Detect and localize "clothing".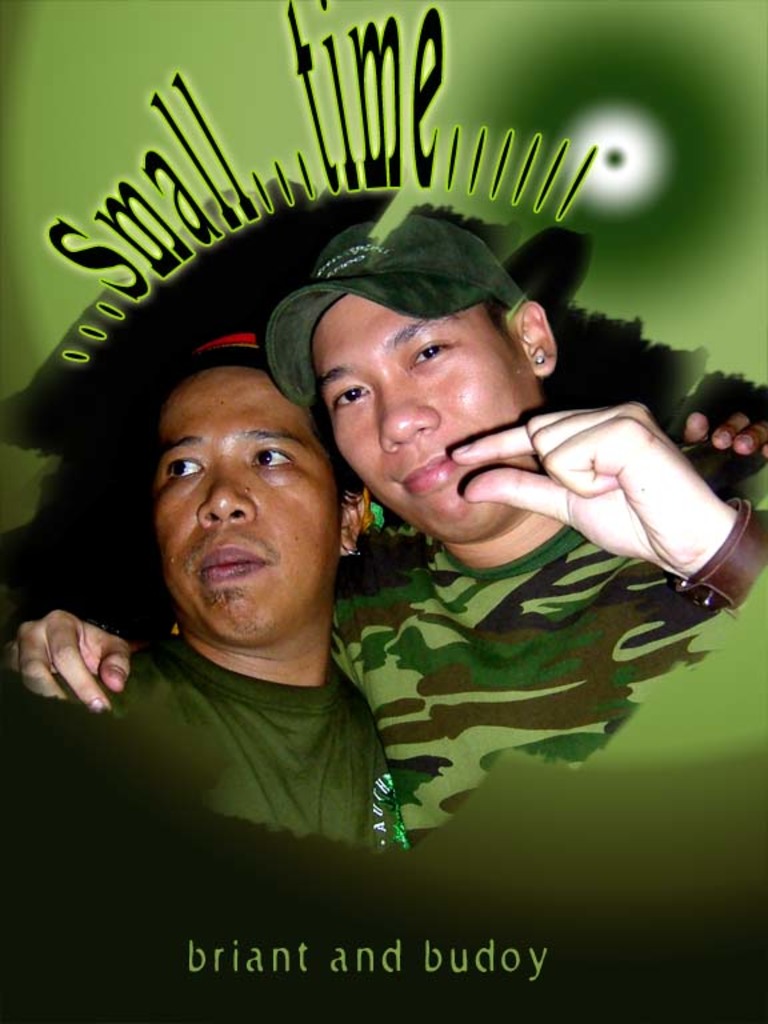
Localized at [311,516,732,849].
